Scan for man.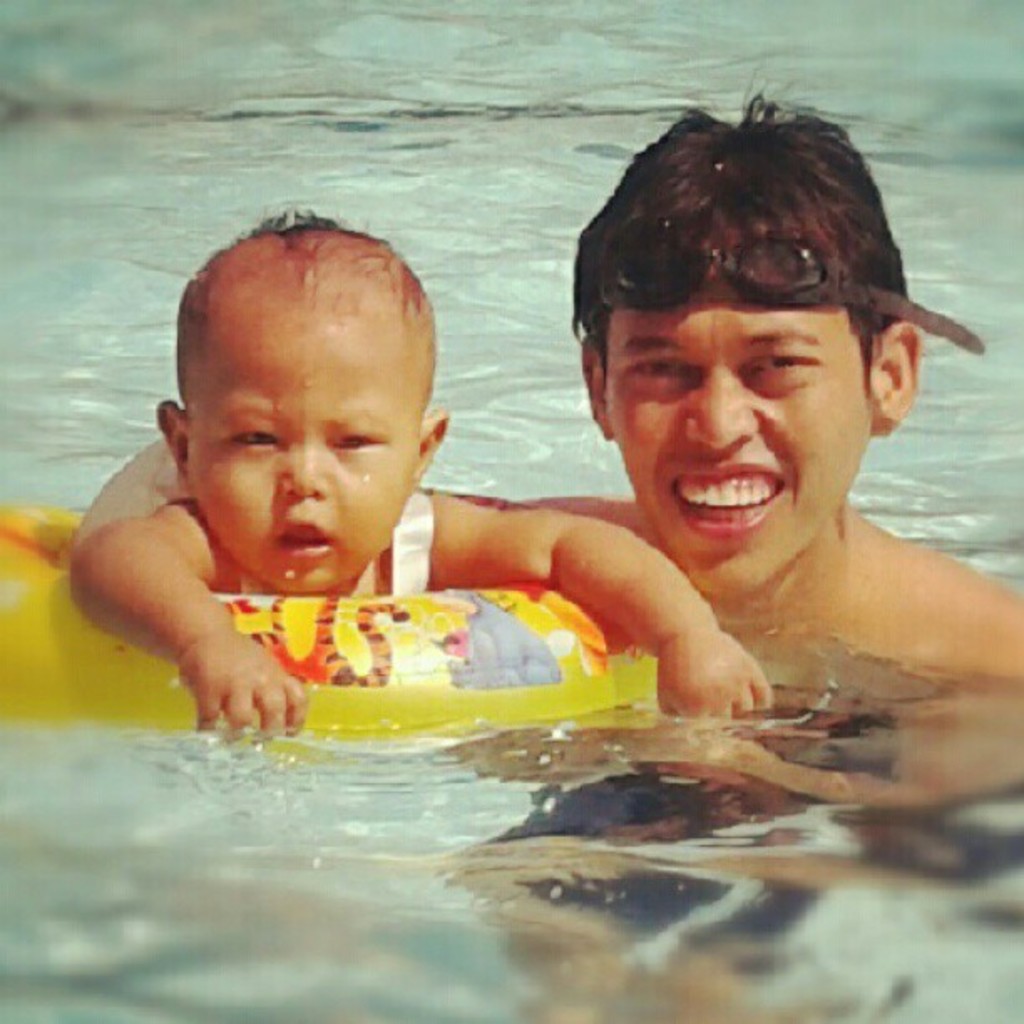
Scan result: detection(490, 125, 1023, 758).
